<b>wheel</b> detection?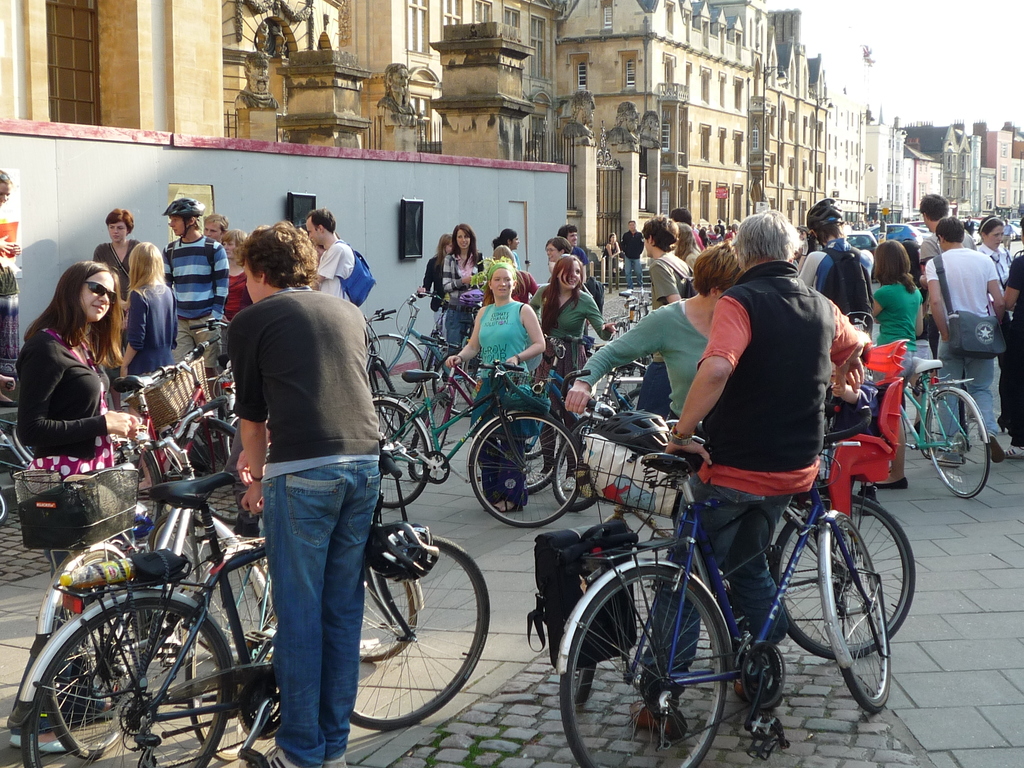
BBox(922, 393, 990, 499)
